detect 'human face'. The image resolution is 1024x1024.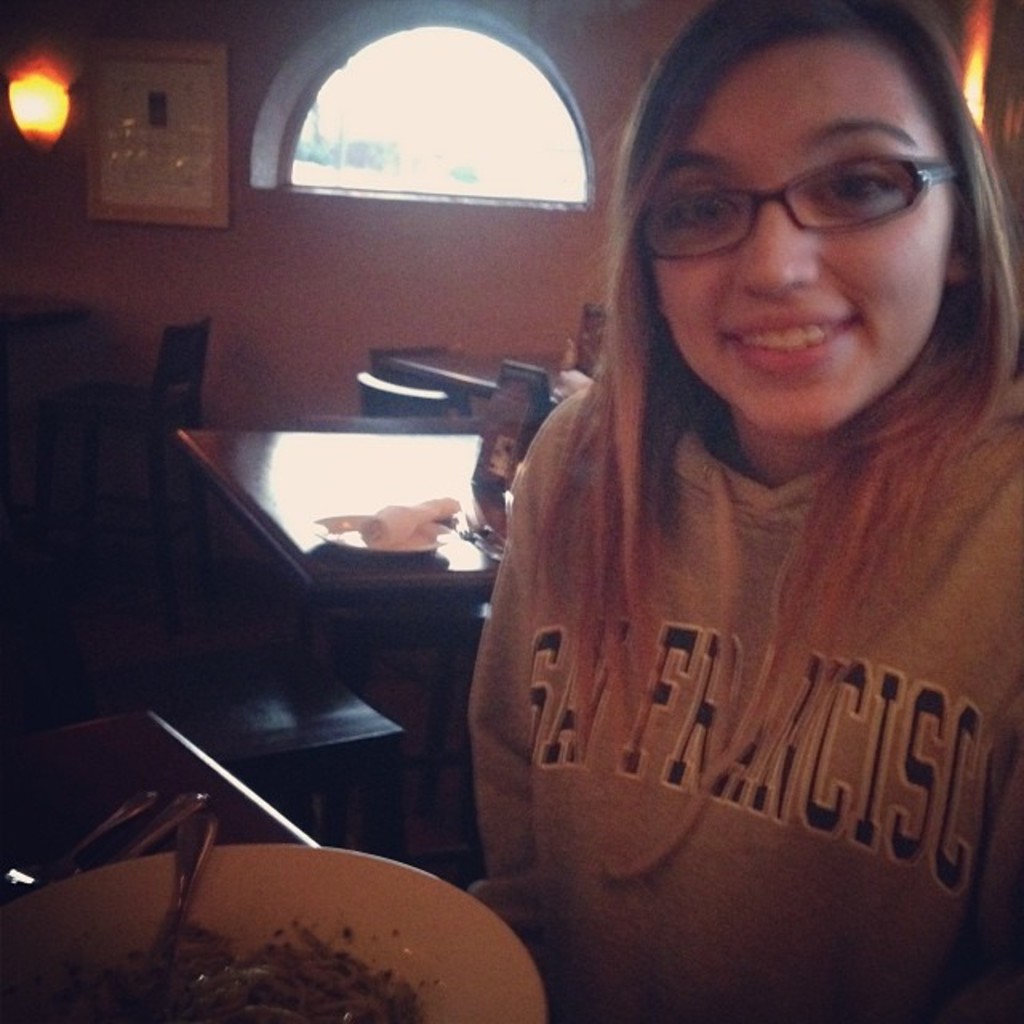
<region>654, 43, 950, 434</region>.
